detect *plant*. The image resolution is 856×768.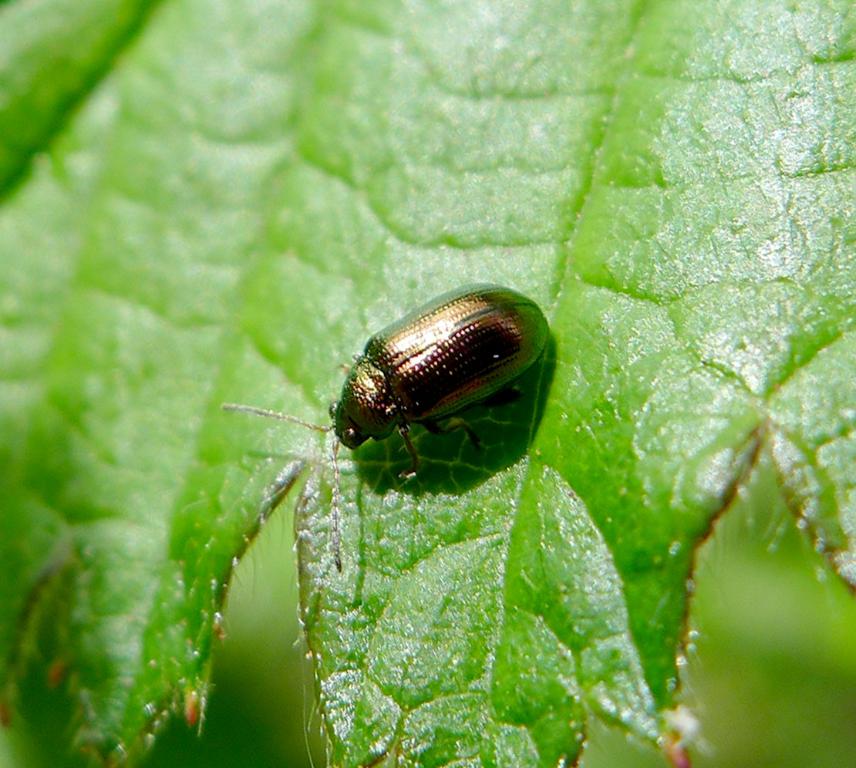
[x1=0, y1=0, x2=855, y2=767].
